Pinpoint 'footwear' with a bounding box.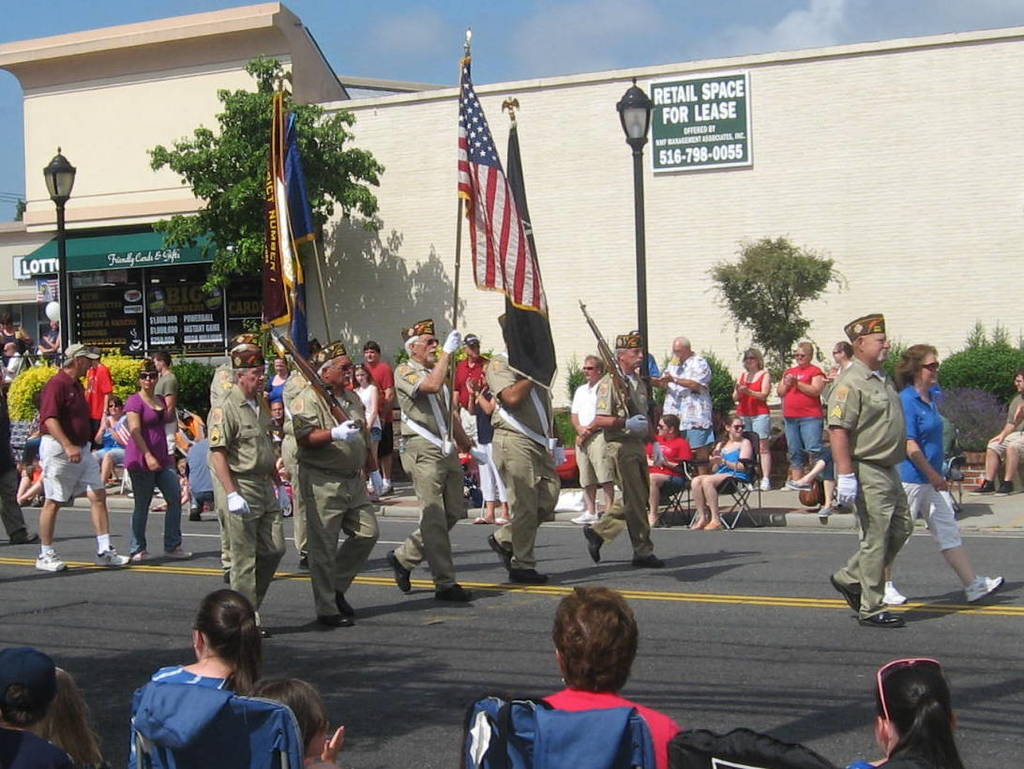
locate(189, 507, 202, 520).
